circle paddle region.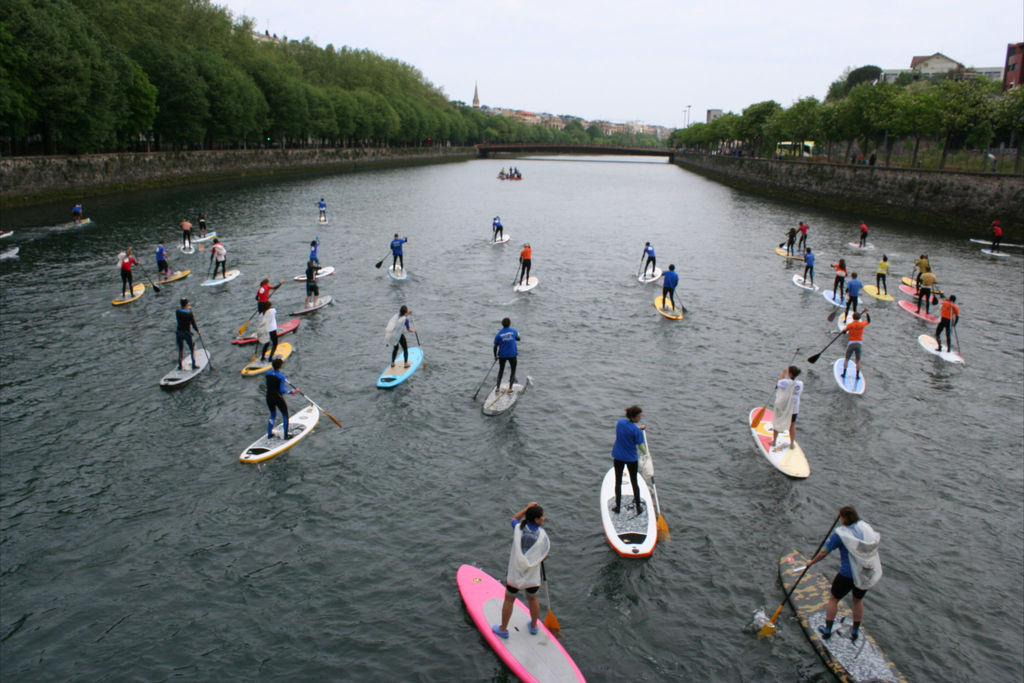
Region: bbox=(376, 239, 406, 269).
